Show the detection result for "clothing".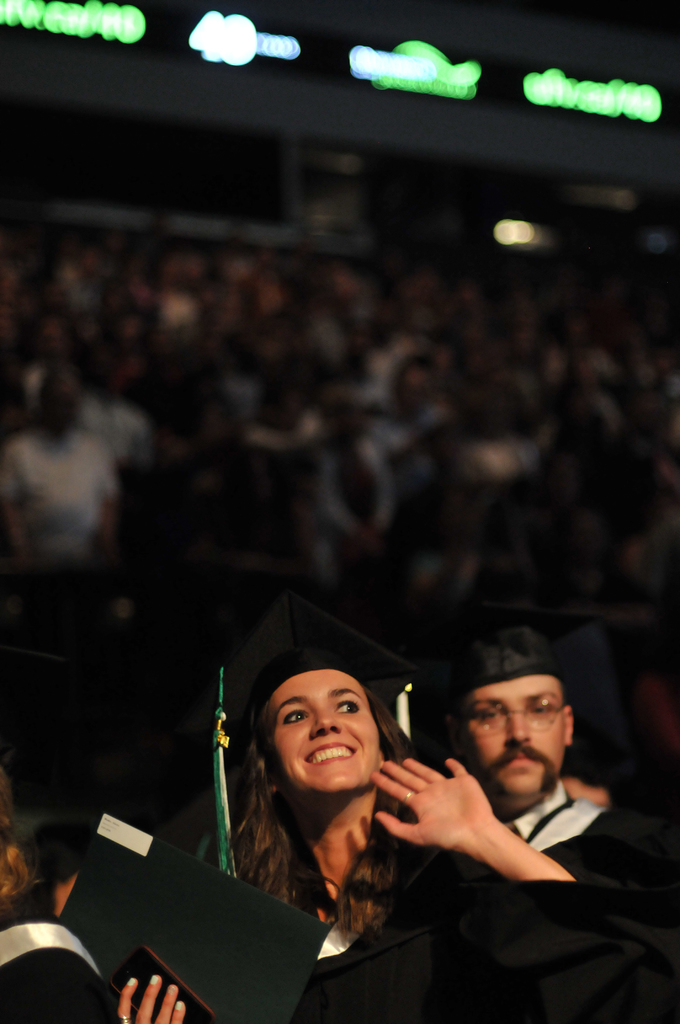
<bbox>238, 730, 571, 982</bbox>.
